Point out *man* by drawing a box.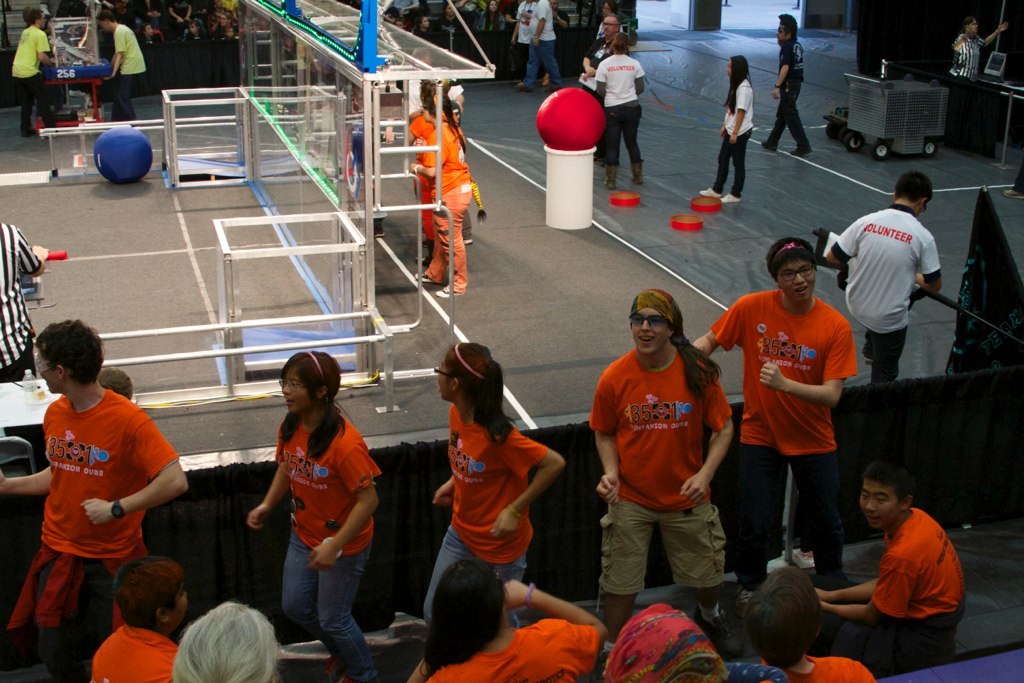
(x1=809, y1=457, x2=975, y2=682).
